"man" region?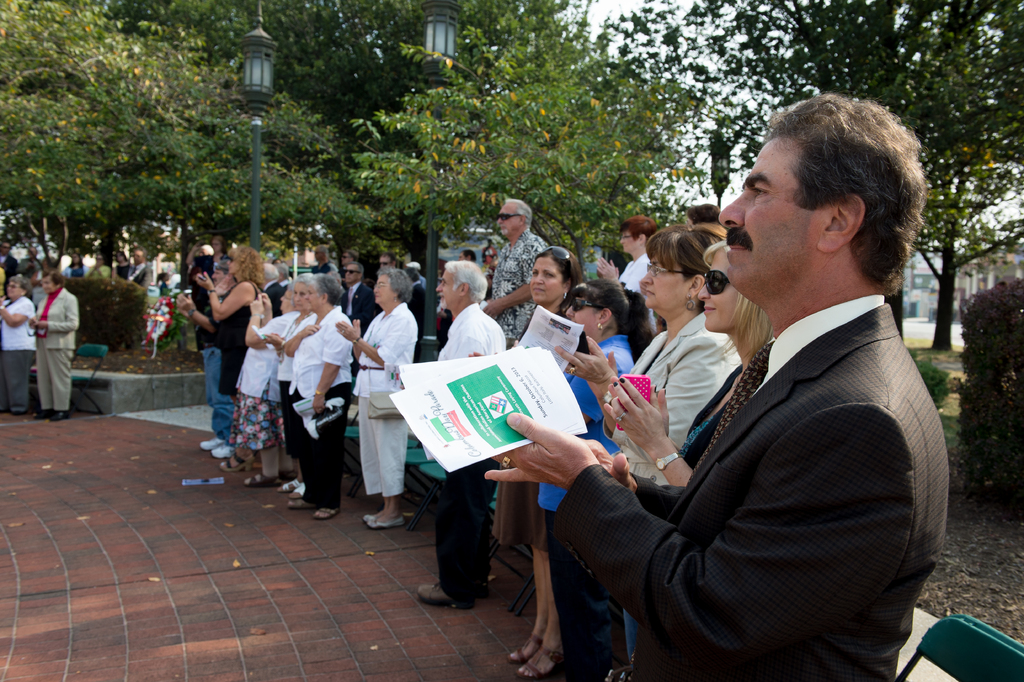
414 260 507 608
